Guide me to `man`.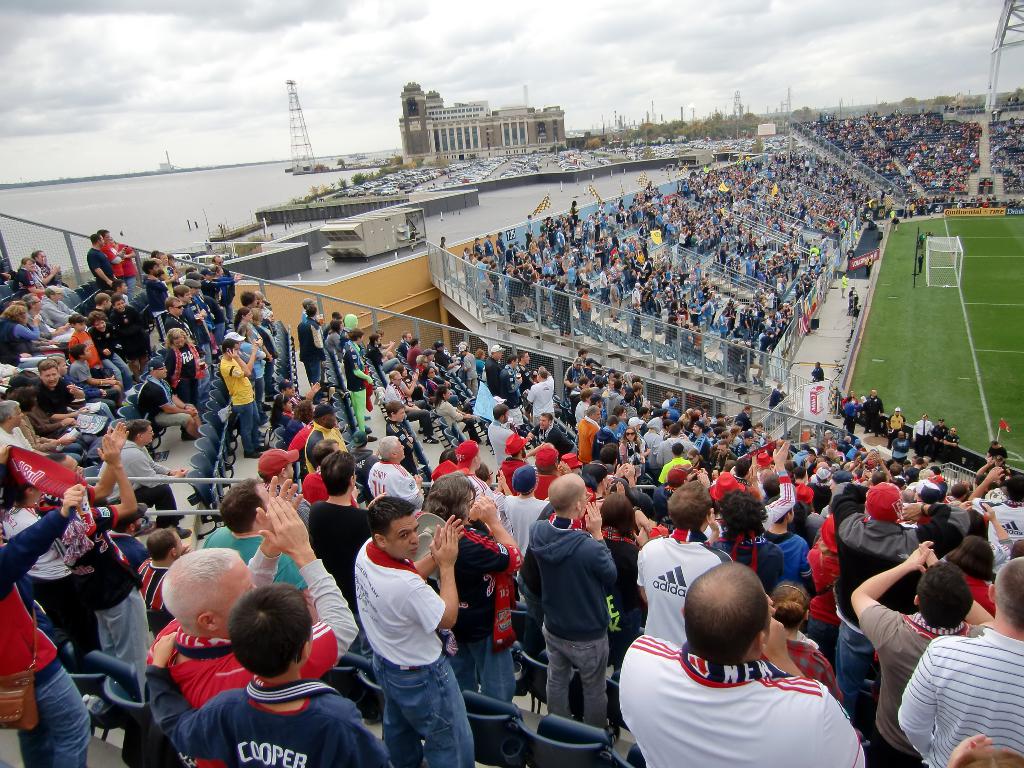
Guidance: 219:337:263:459.
